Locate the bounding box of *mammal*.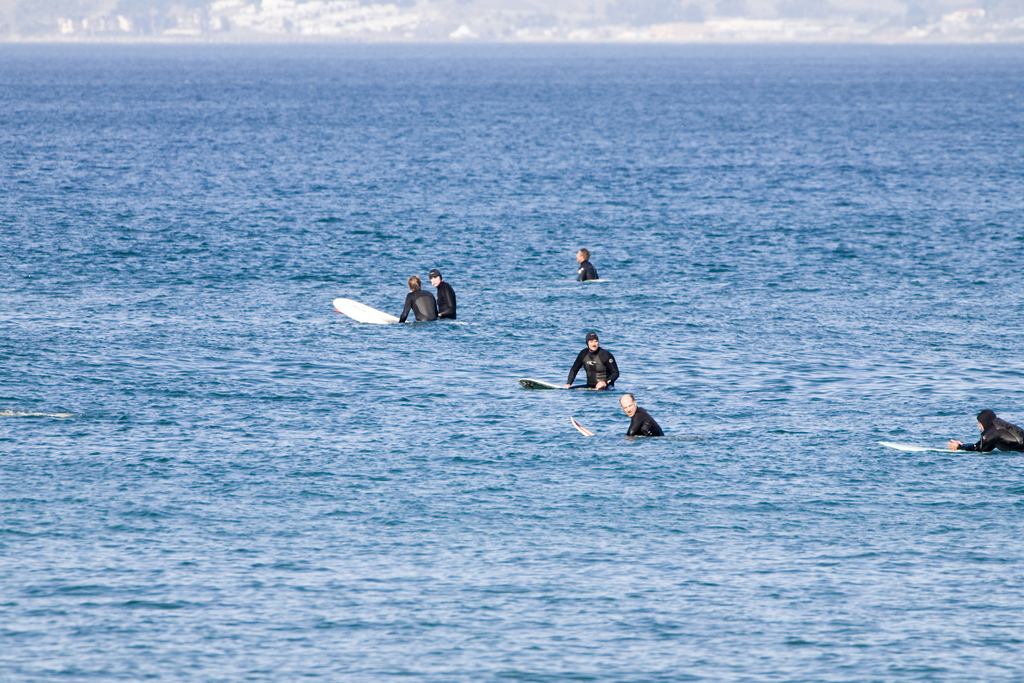
Bounding box: pyautogui.locateOnScreen(557, 321, 629, 387).
